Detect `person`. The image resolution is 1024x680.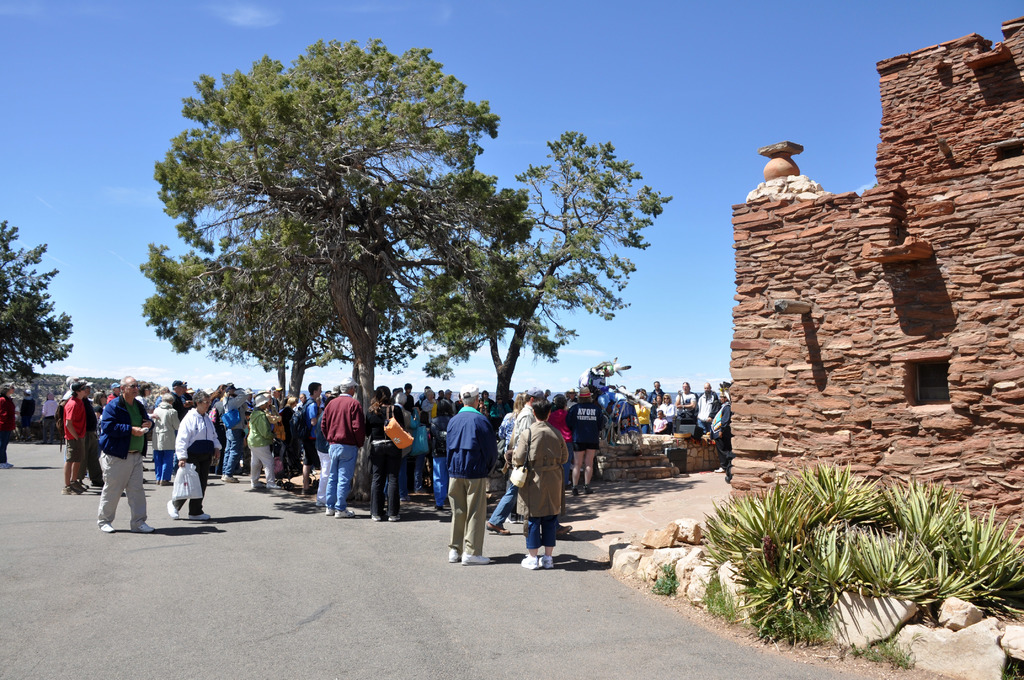
(159,392,182,489).
